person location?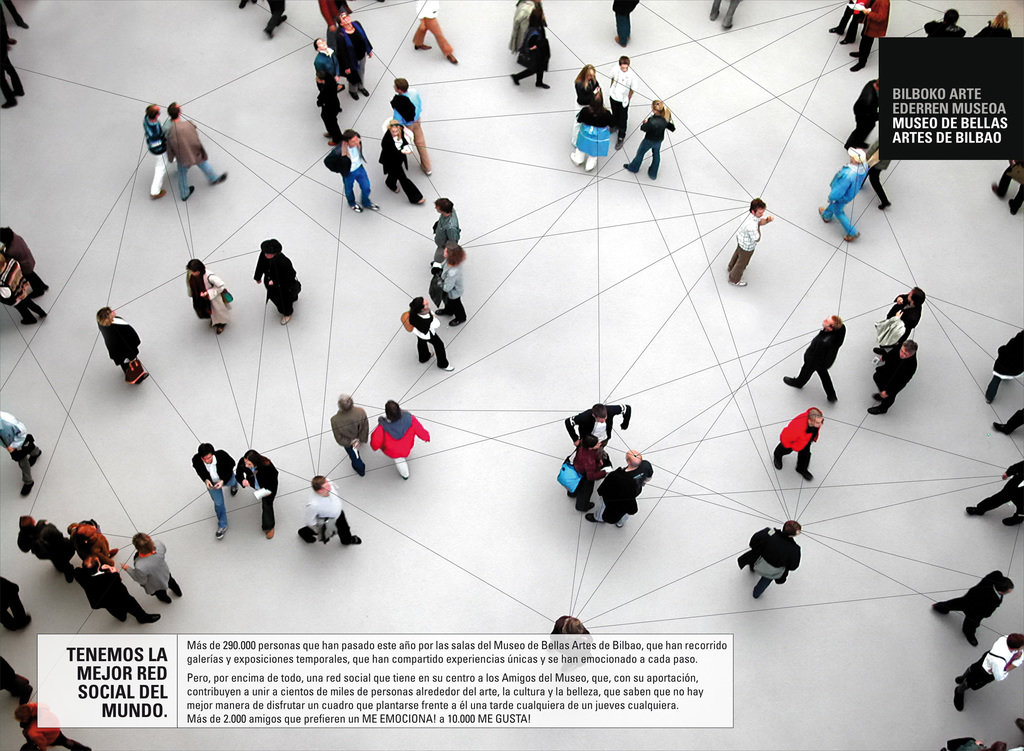
left=822, top=143, right=869, bottom=245
